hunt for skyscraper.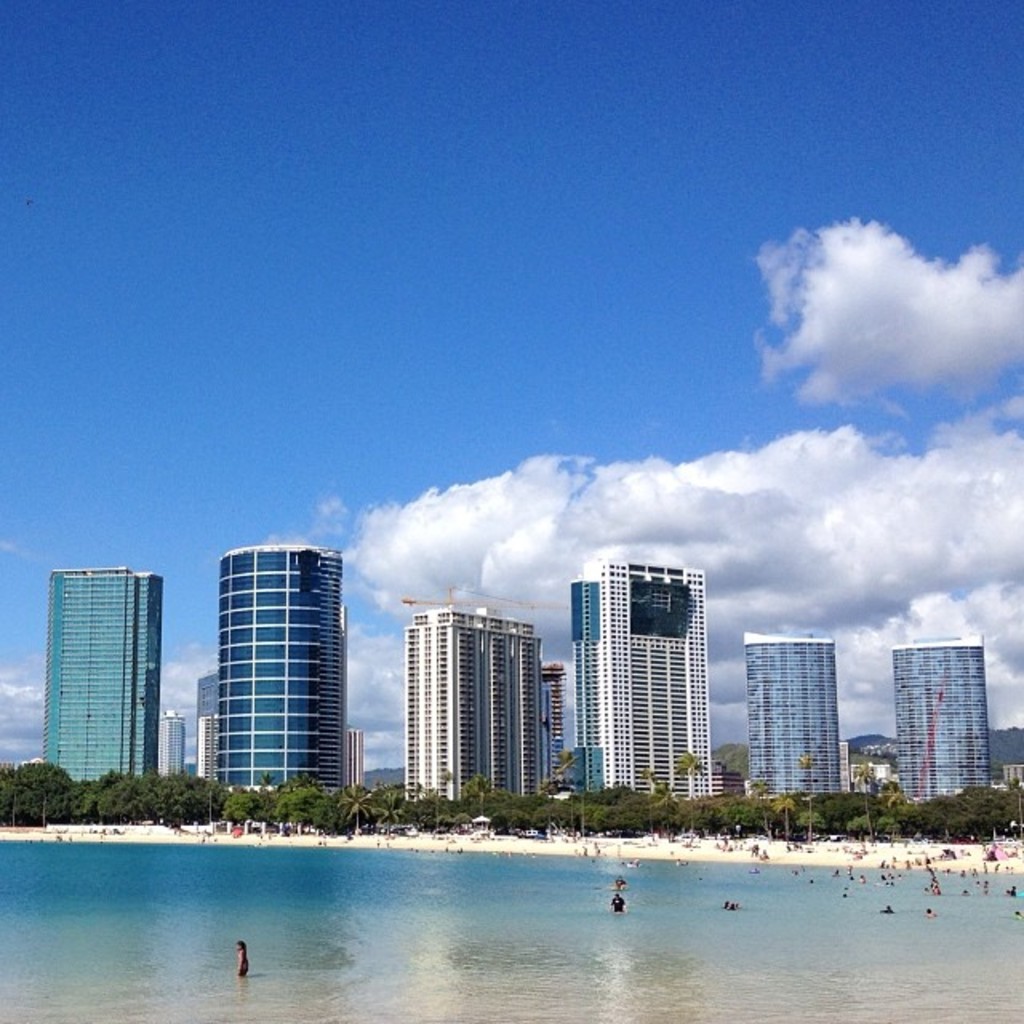
Hunted down at {"left": 38, "top": 573, "right": 157, "bottom": 792}.
